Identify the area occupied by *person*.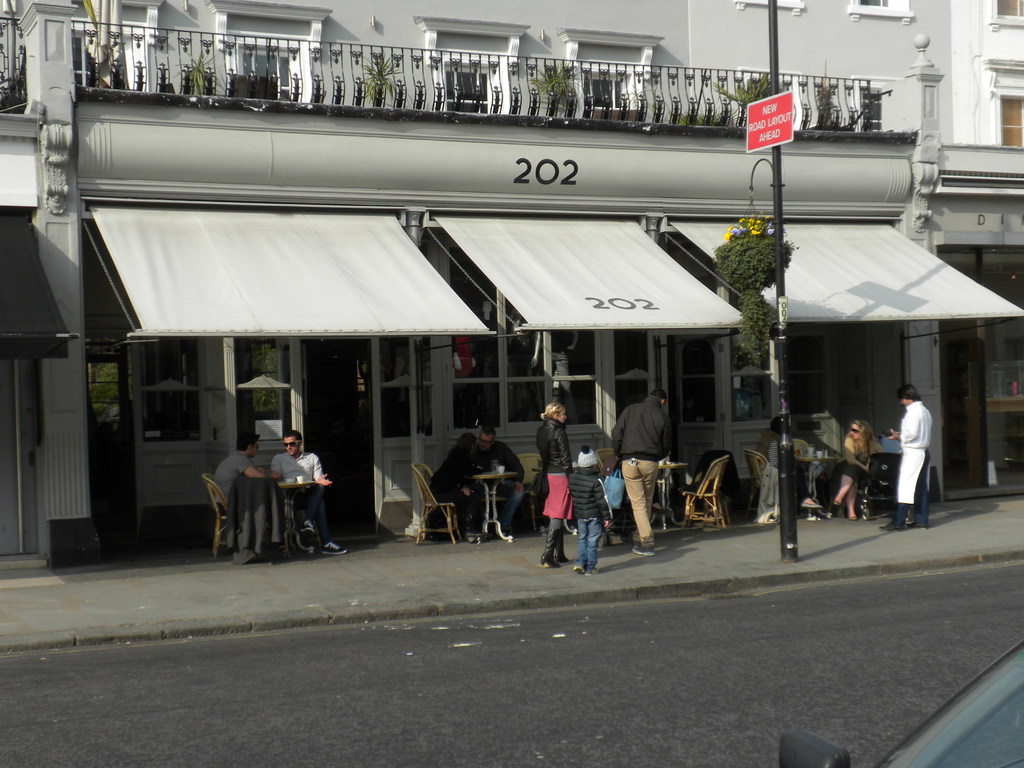
Area: (751, 416, 824, 521).
